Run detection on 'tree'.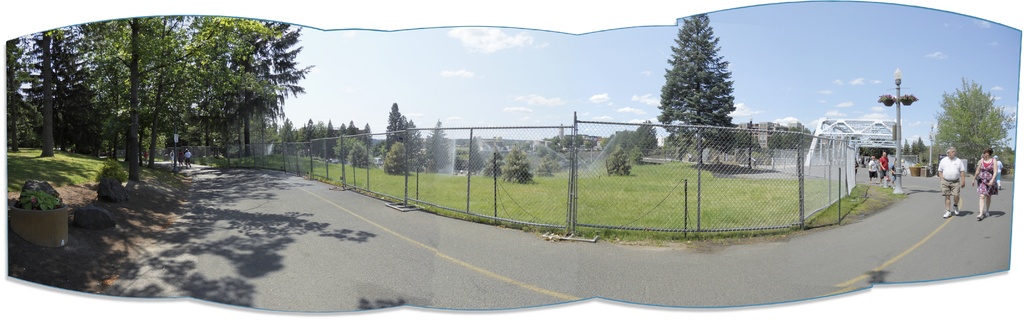
Result: BBox(325, 118, 344, 156).
